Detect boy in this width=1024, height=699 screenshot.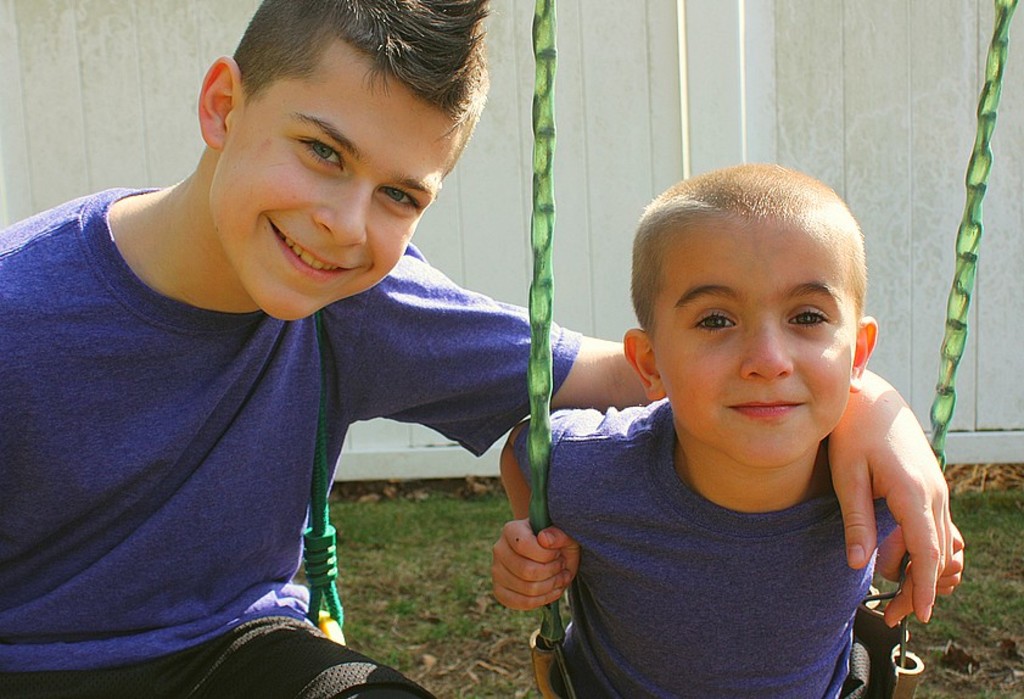
Detection: left=0, top=0, right=961, bottom=698.
